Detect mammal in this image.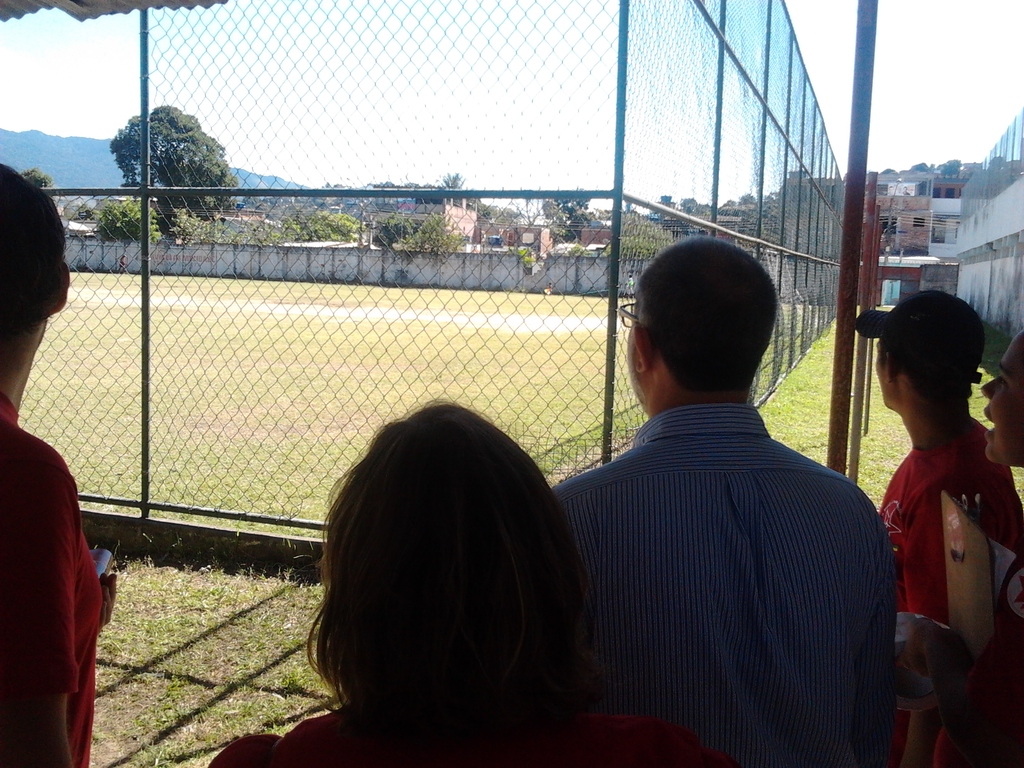
Detection: BBox(903, 328, 1023, 767).
